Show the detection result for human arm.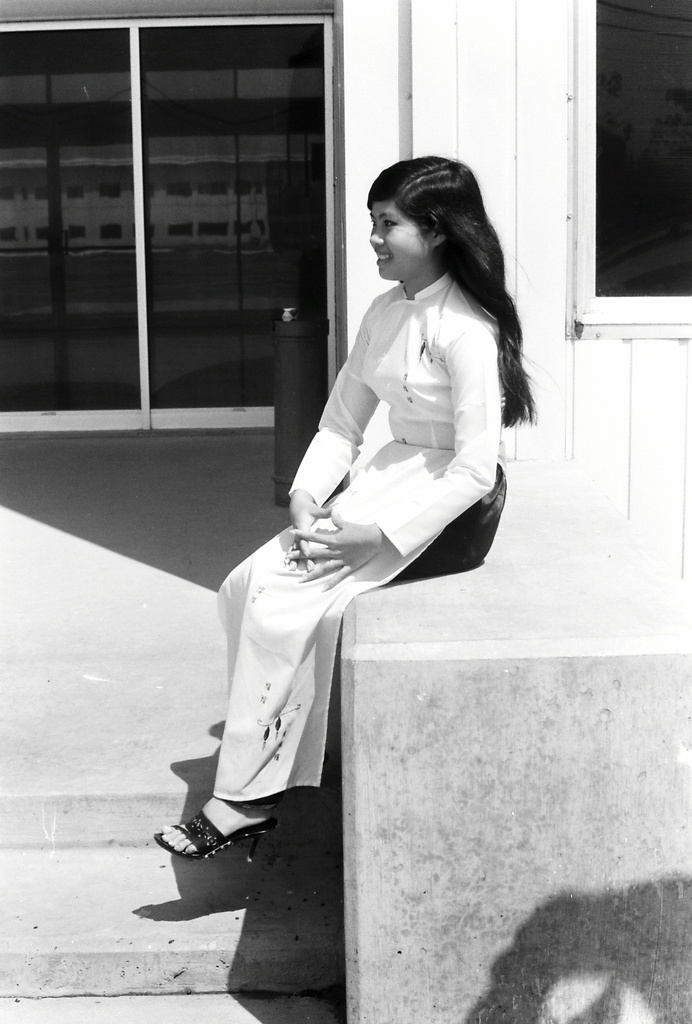
<region>286, 307, 500, 595</region>.
